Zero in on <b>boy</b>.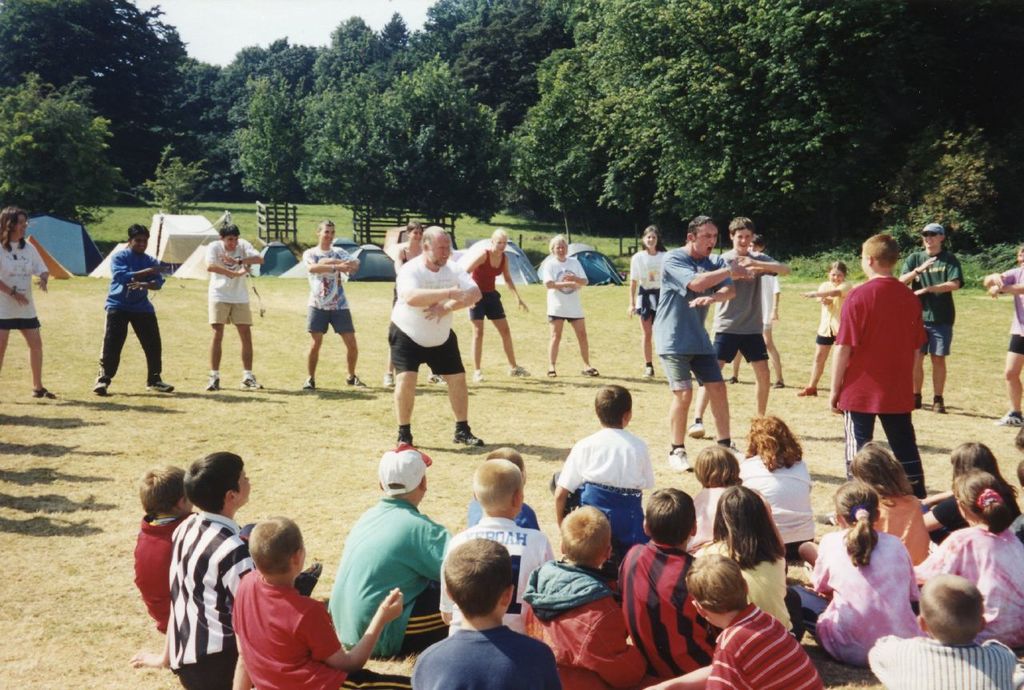
Zeroed in: 207/223/264/391.
